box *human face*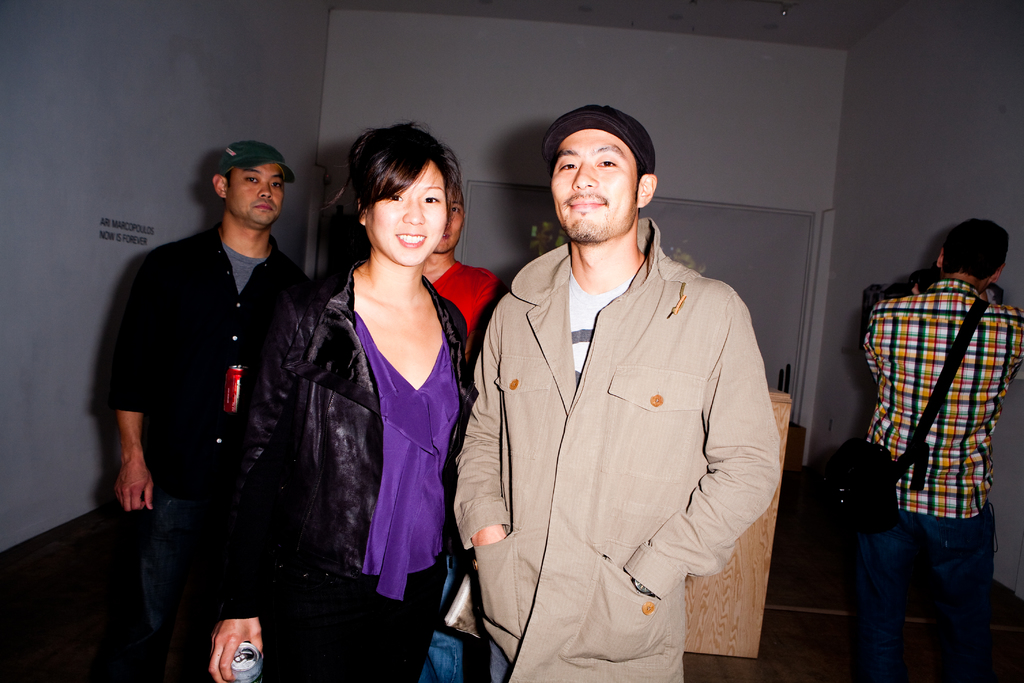
pyautogui.locateOnScreen(551, 127, 635, 241)
